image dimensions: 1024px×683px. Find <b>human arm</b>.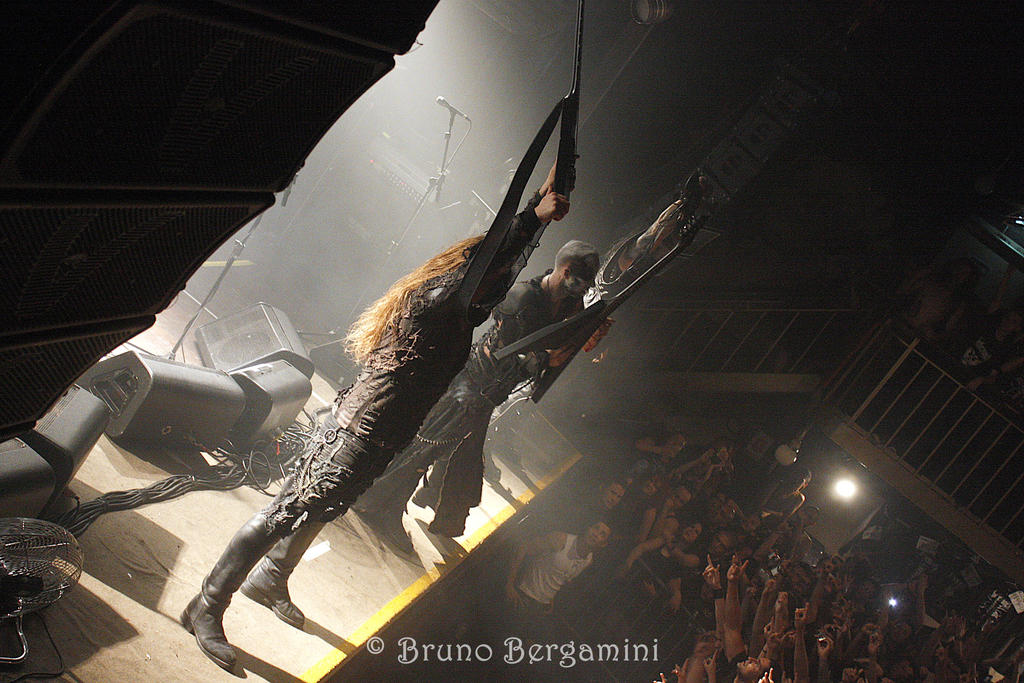
region(667, 547, 706, 574).
